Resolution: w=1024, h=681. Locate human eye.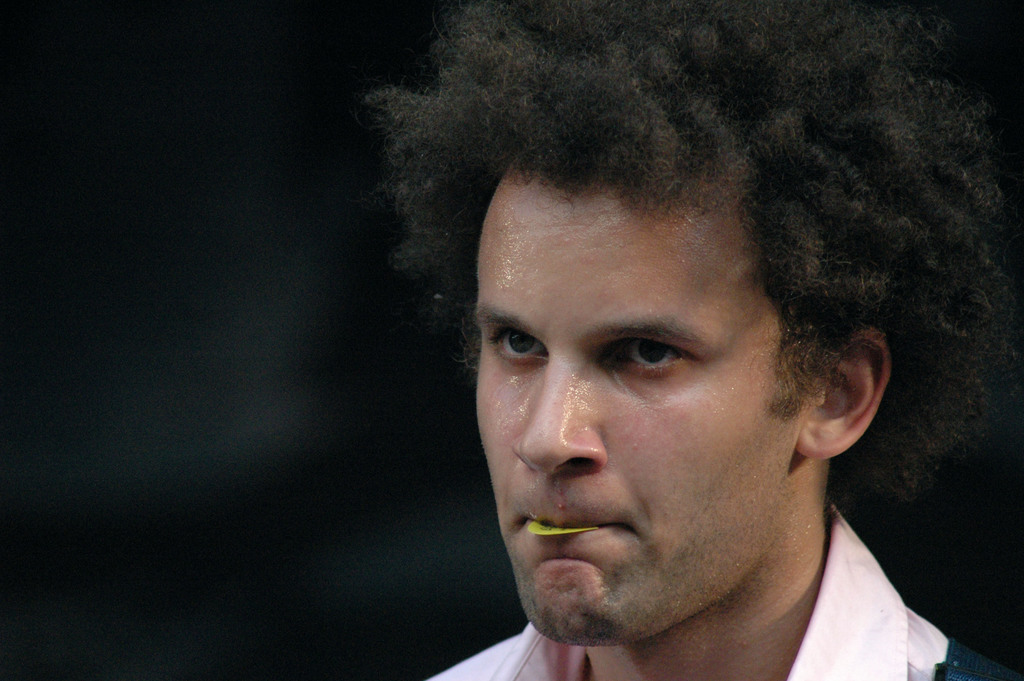
crop(602, 336, 691, 376).
